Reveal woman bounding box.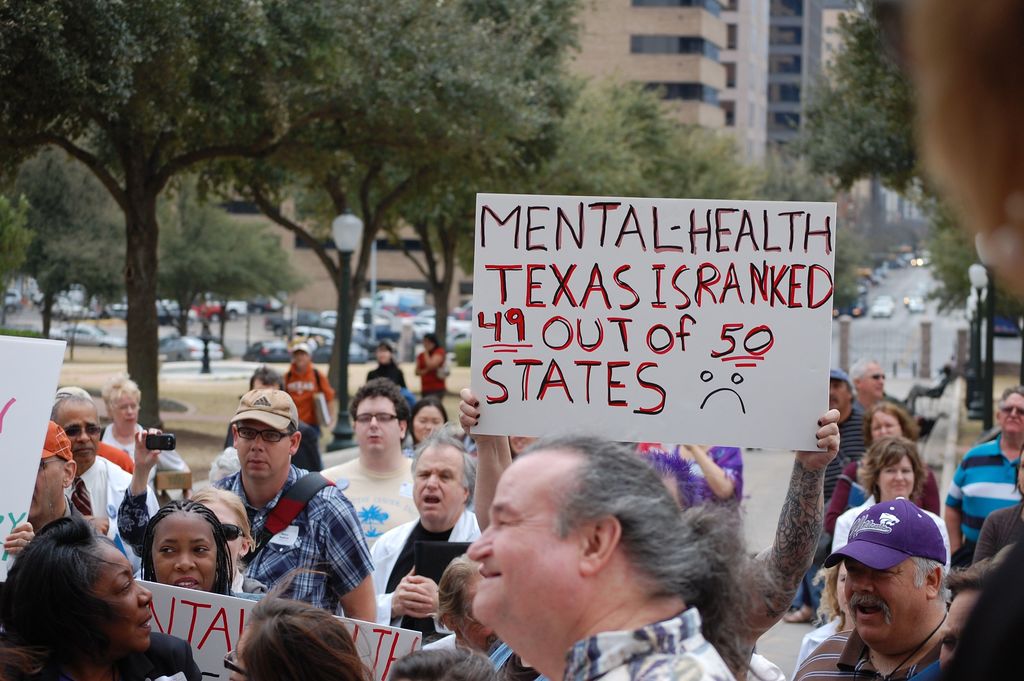
Revealed: bbox=[0, 520, 154, 680].
